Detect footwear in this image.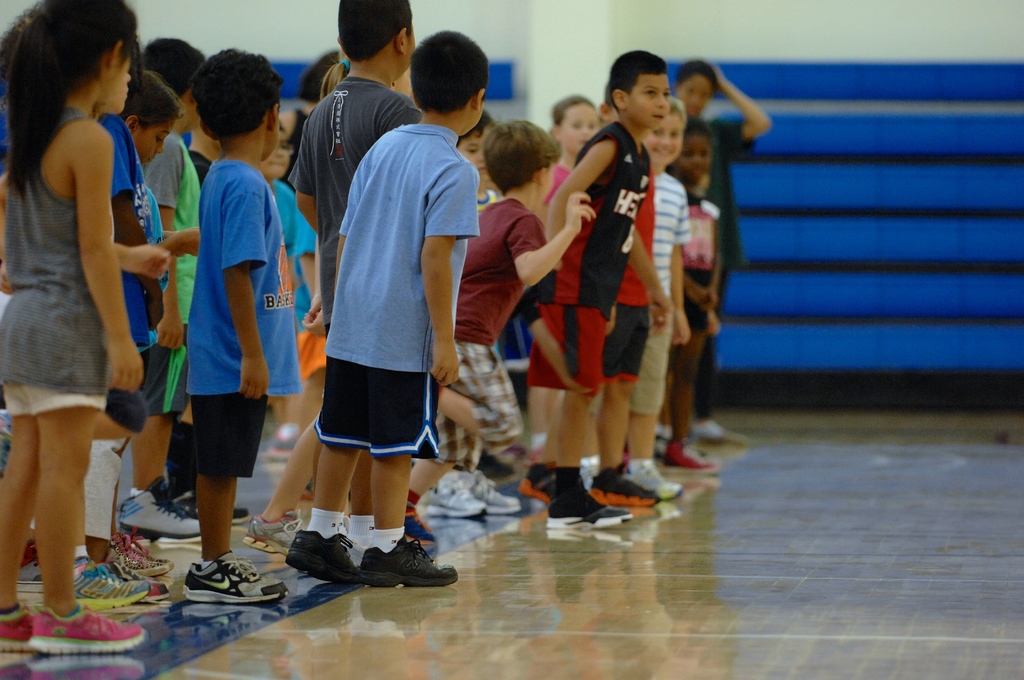
Detection: bbox=[689, 420, 729, 445].
